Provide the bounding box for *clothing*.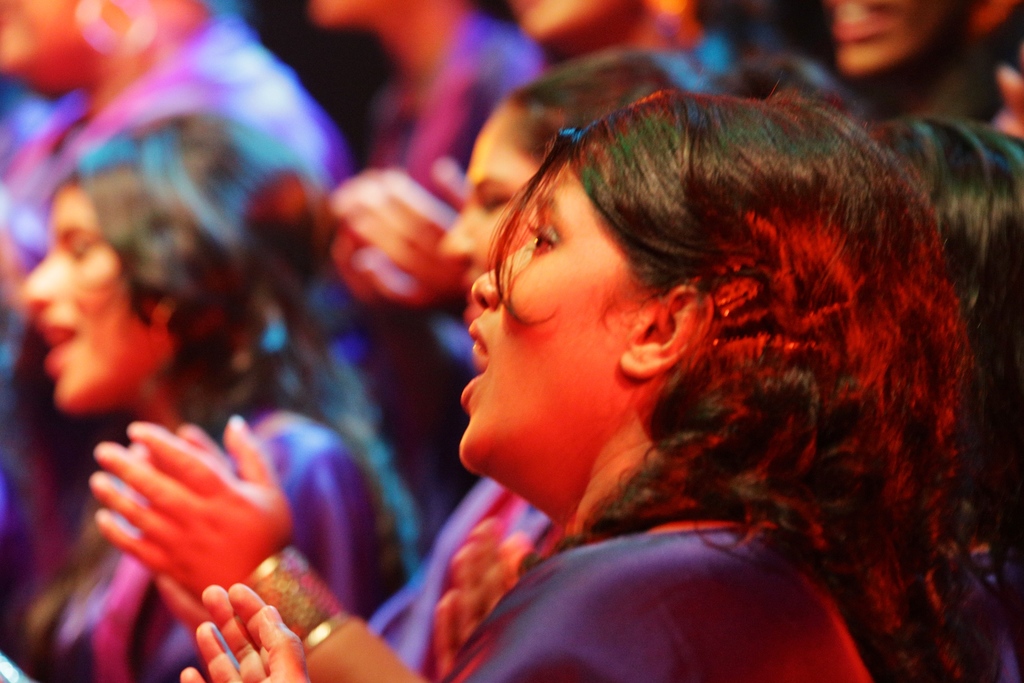
left=365, top=473, right=572, bottom=679.
